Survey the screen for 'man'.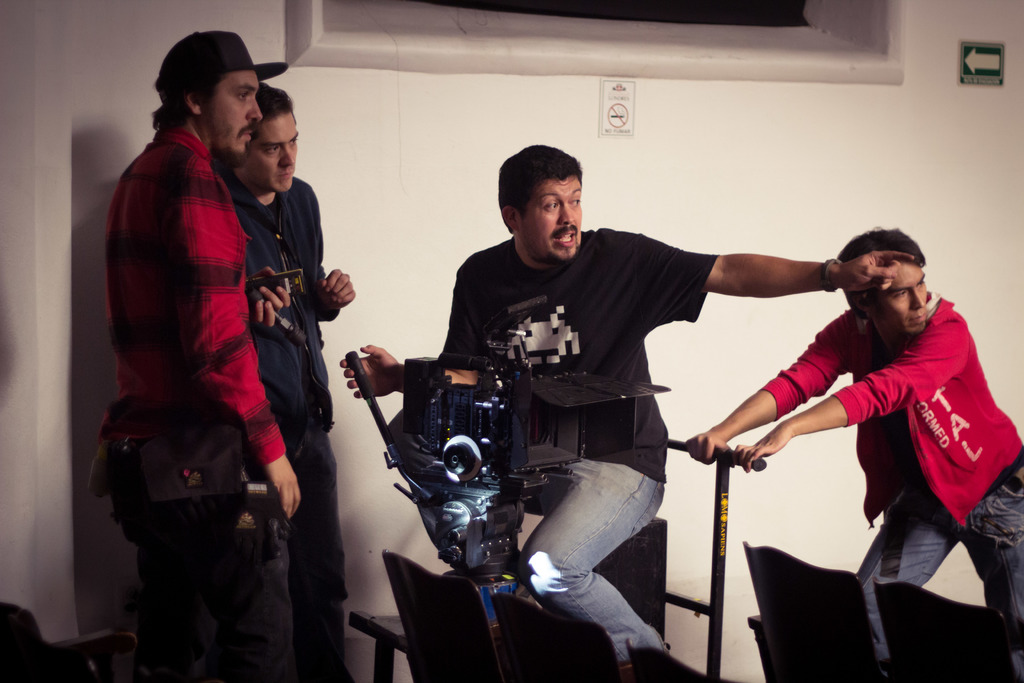
Survey found: {"x1": 683, "y1": 224, "x2": 1023, "y2": 681}.
